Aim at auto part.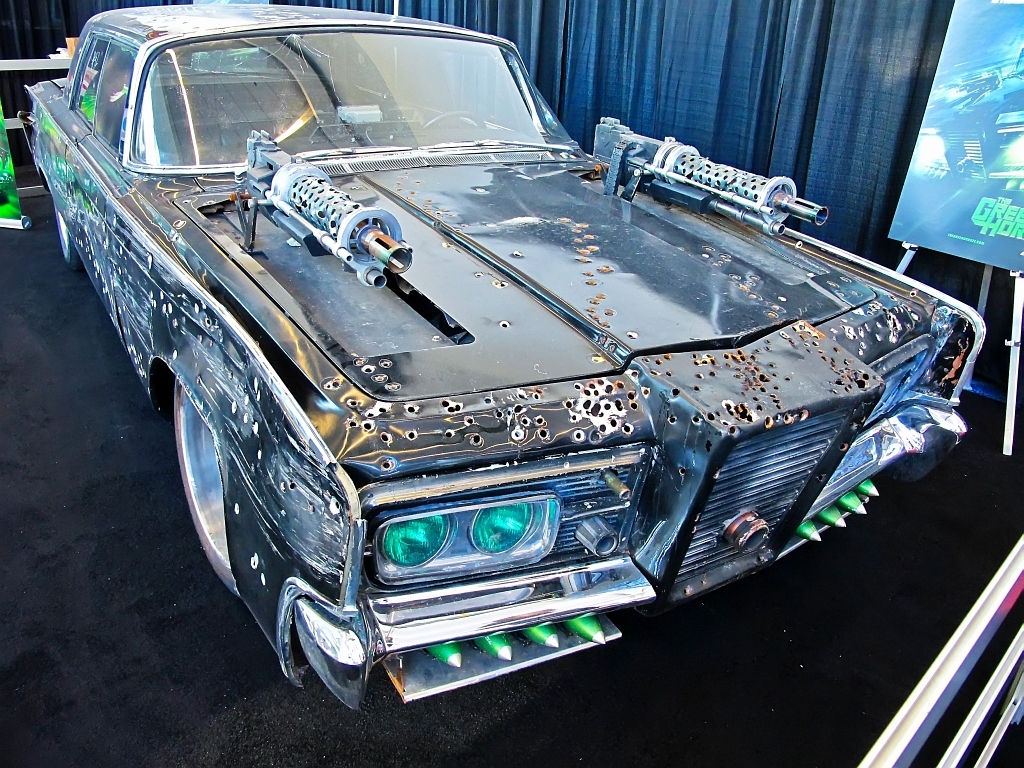
Aimed at bbox(65, 34, 113, 128).
